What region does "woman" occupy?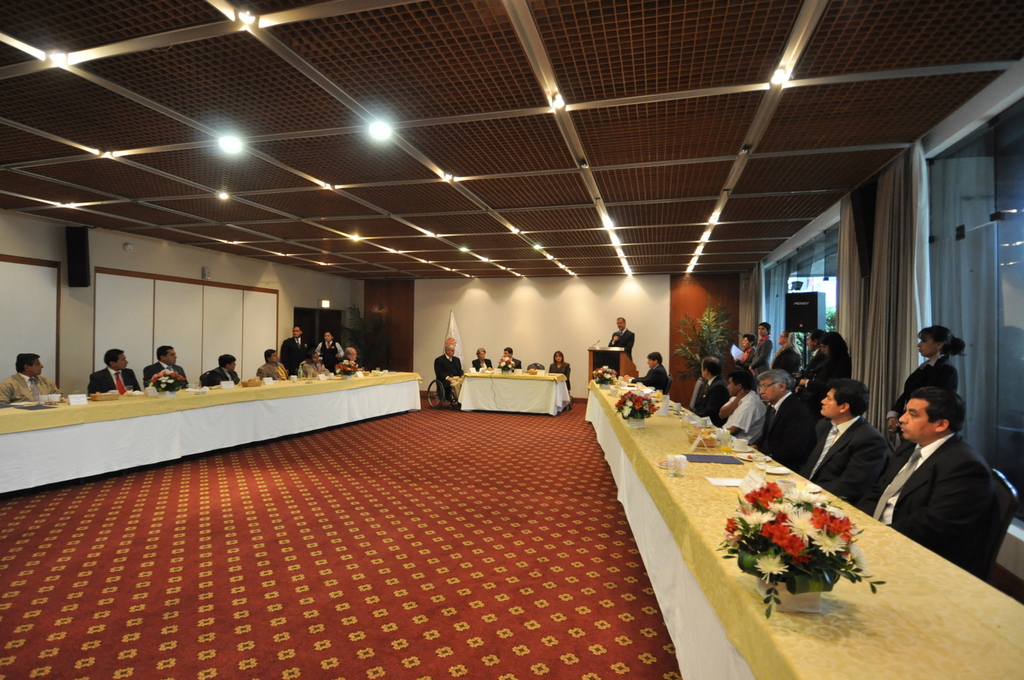
795/332/851/411.
